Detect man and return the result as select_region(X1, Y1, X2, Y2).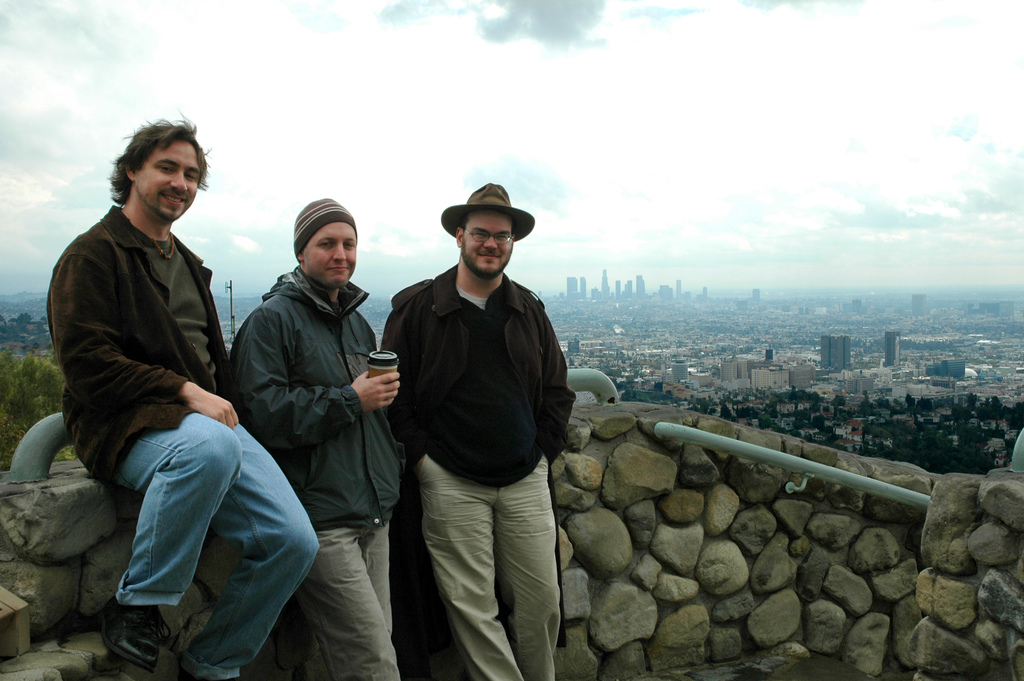
select_region(225, 198, 409, 680).
